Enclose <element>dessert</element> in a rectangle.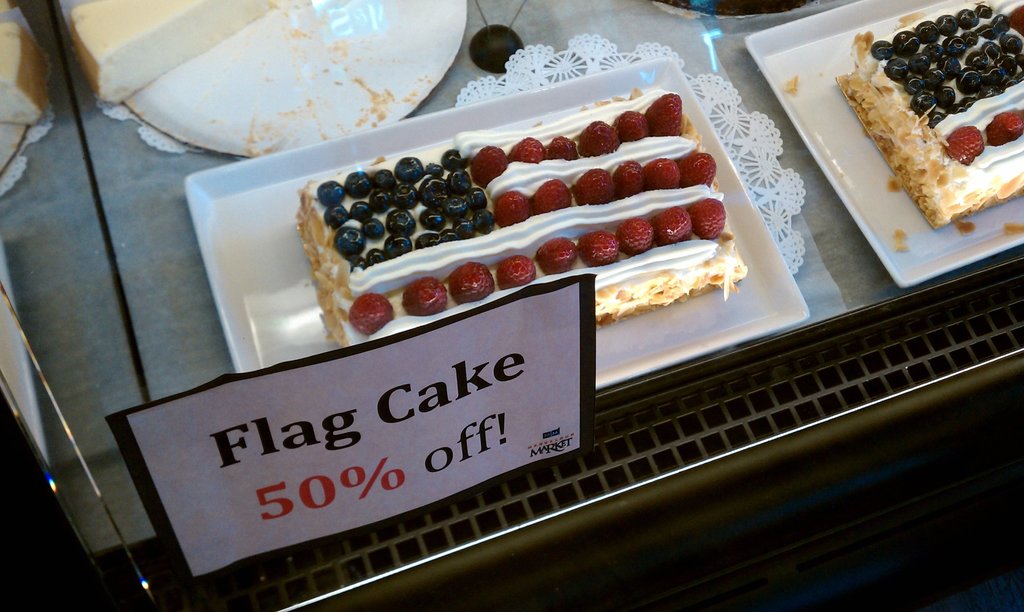
294/92/755/347.
